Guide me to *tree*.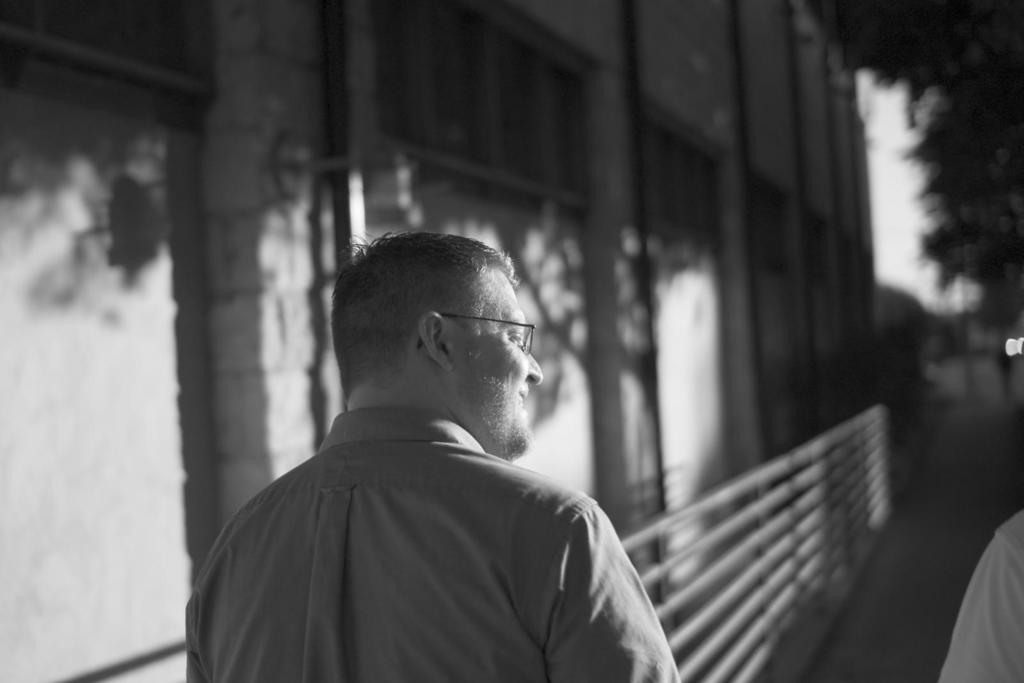
Guidance: (left=801, top=0, right=1023, bottom=354).
